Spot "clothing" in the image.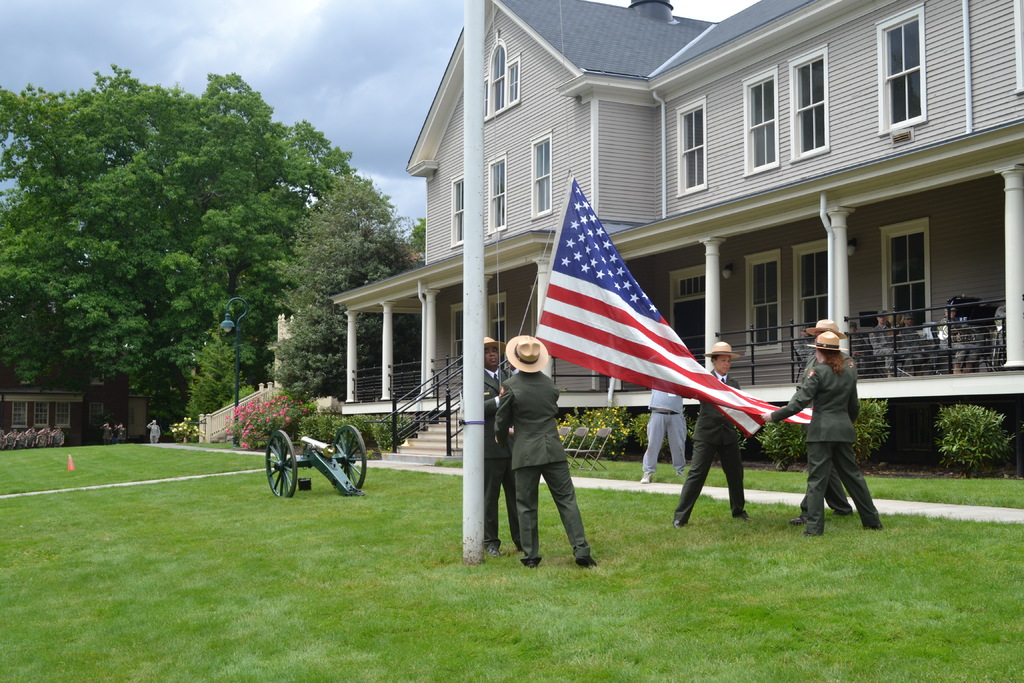
"clothing" found at 674 370 744 523.
